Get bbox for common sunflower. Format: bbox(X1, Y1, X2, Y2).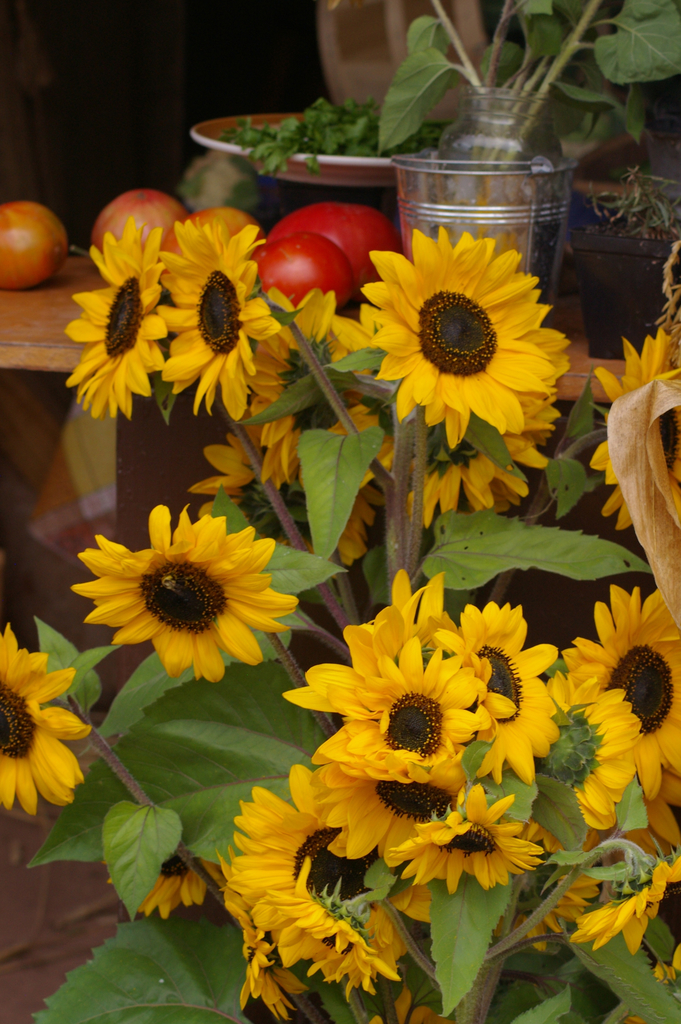
bbox(509, 675, 641, 806).
